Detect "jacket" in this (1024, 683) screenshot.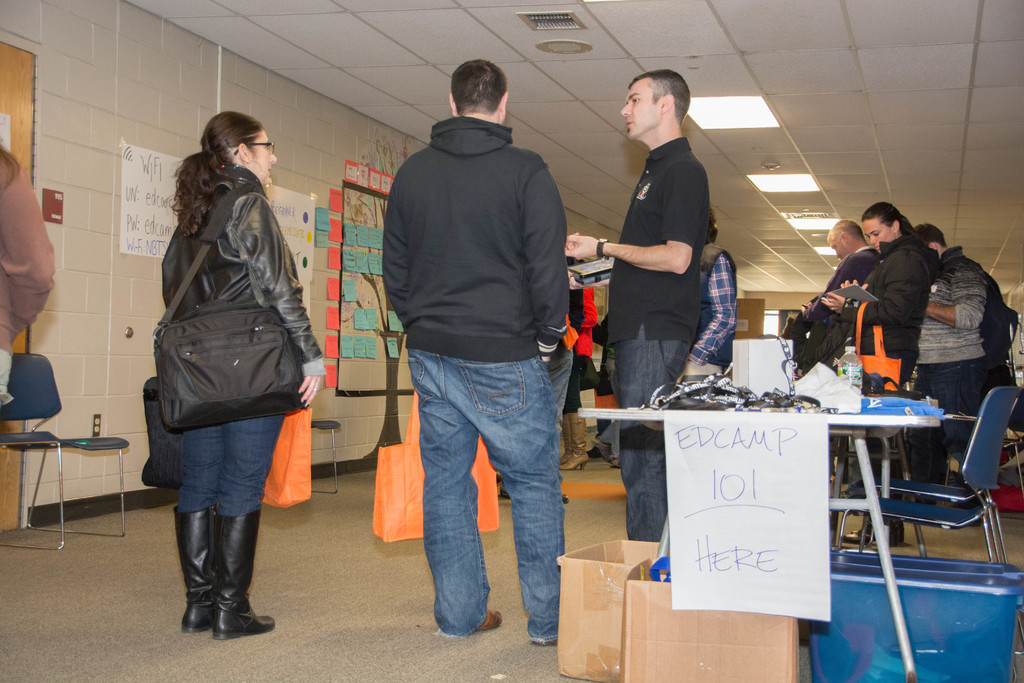
Detection: 906, 247, 991, 366.
